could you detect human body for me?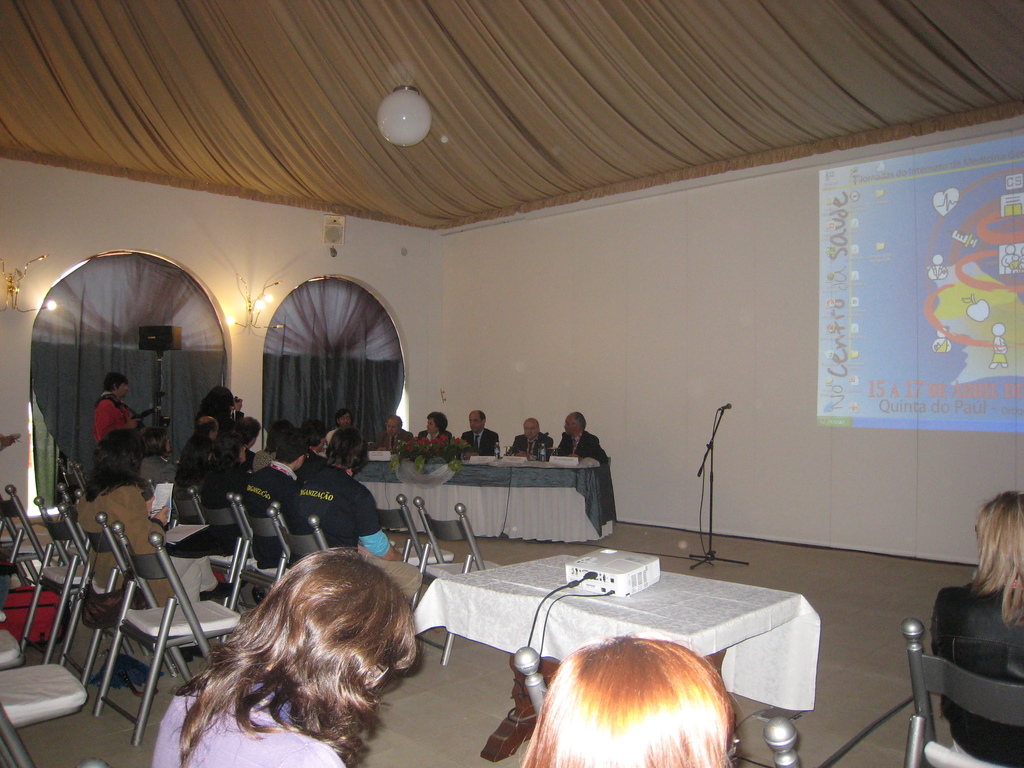
Detection result: 506 417 554 454.
